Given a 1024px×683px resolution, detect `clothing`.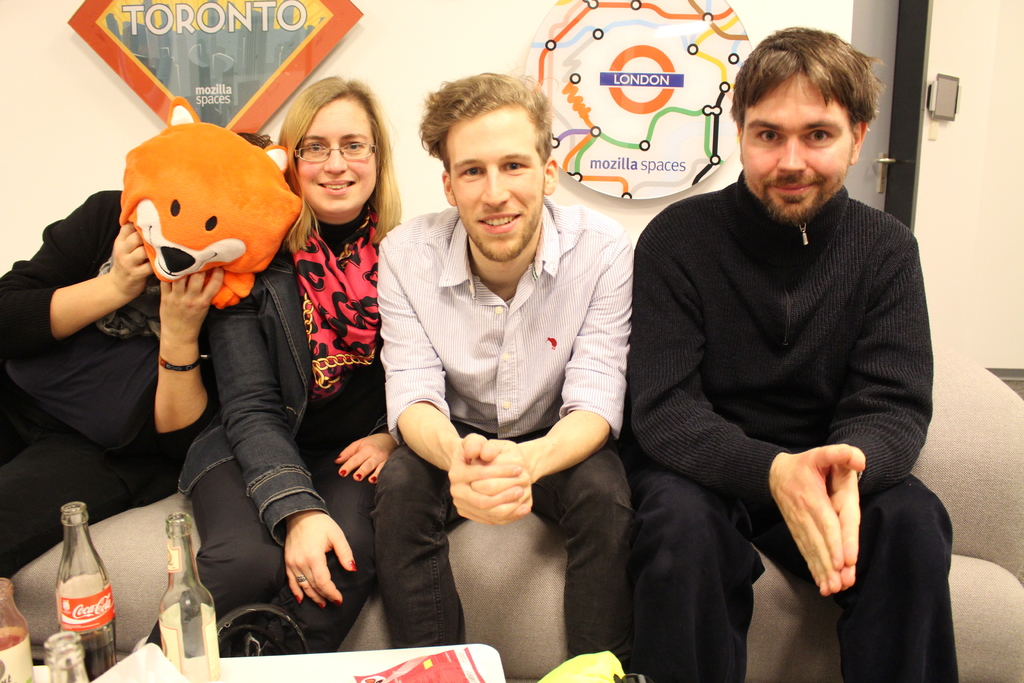
[633, 171, 958, 682].
